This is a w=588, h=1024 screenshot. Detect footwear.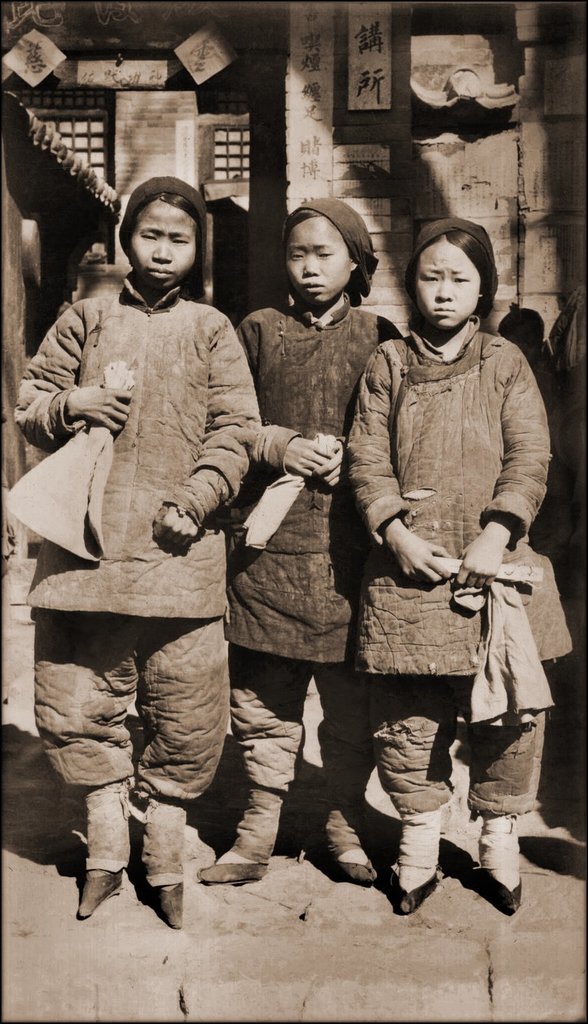
BBox(194, 854, 269, 878).
